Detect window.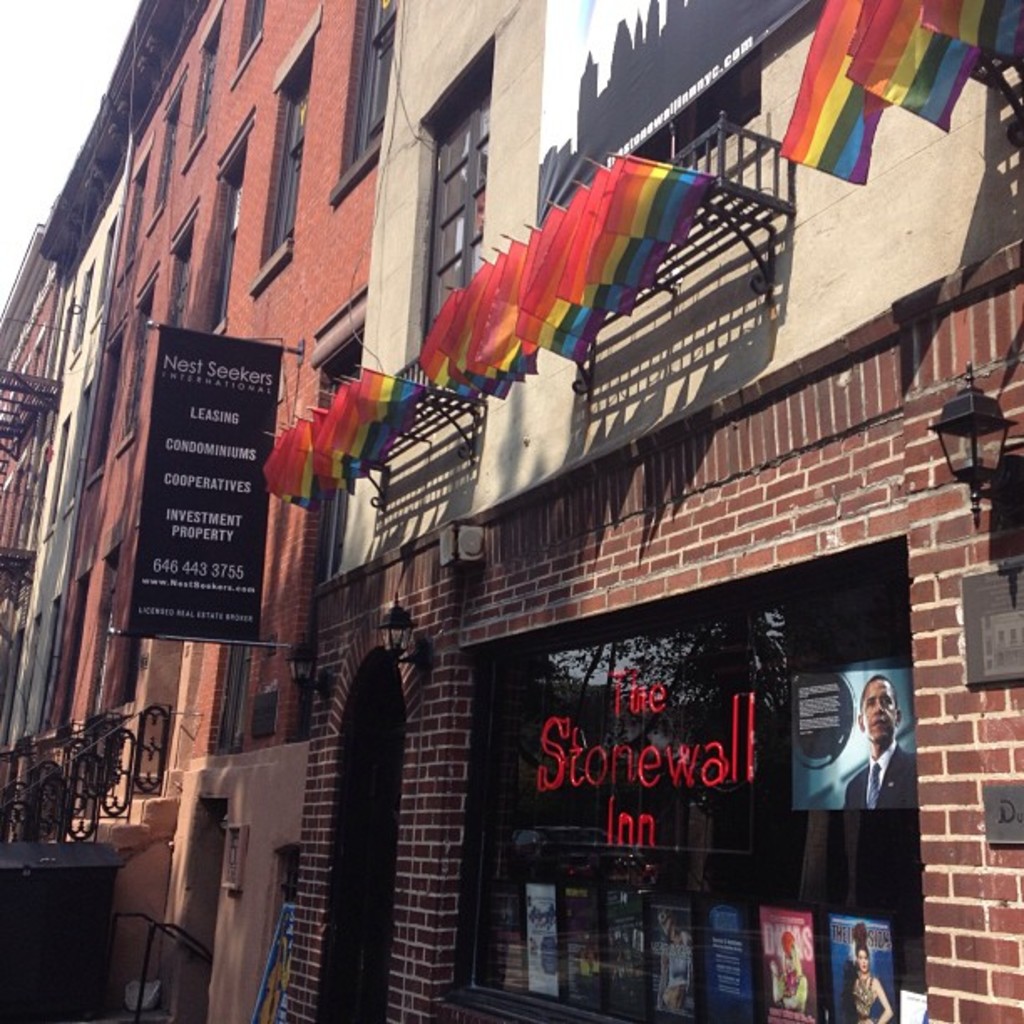
Detected at 253:3:330:308.
